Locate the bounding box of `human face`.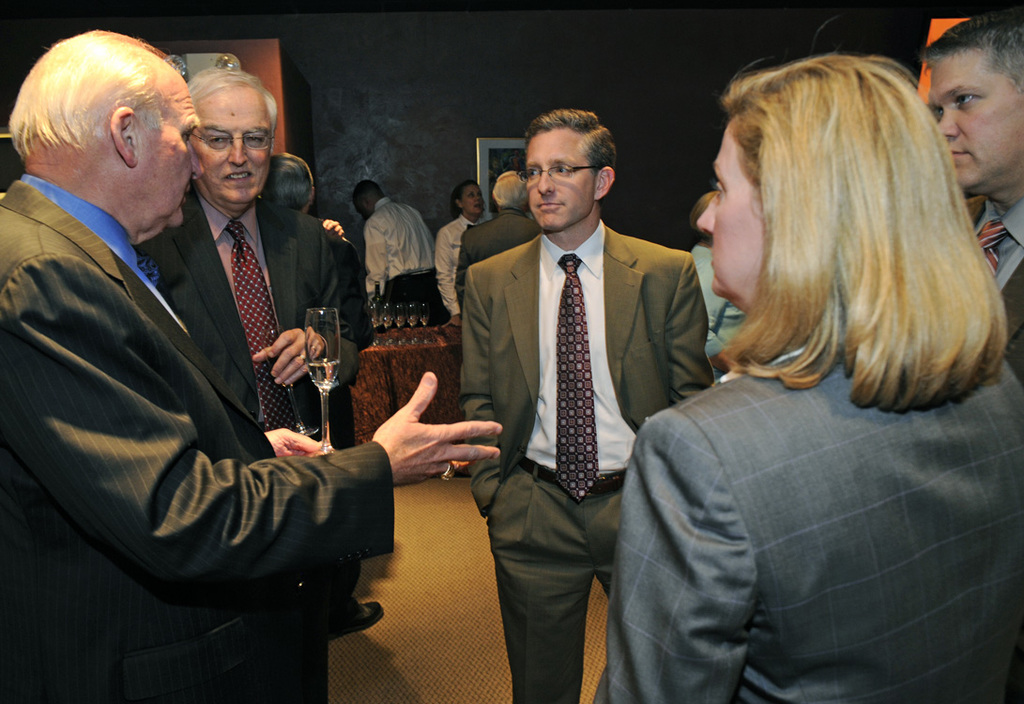
Bounding box: {"left": 460, "top": 179, "right": 482, "bottom": 212}.
